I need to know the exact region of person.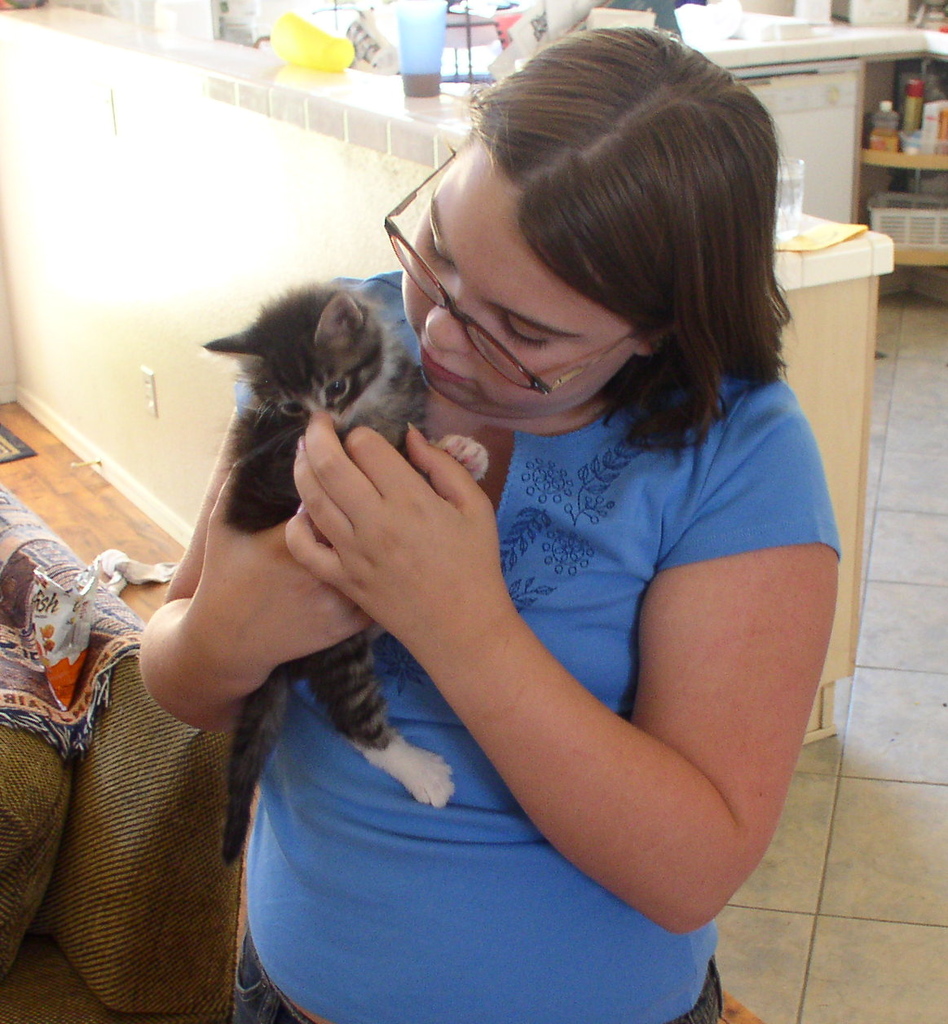
Region: {"left": 194, "top": 46, "right": 856, "bottom": 1013}.
